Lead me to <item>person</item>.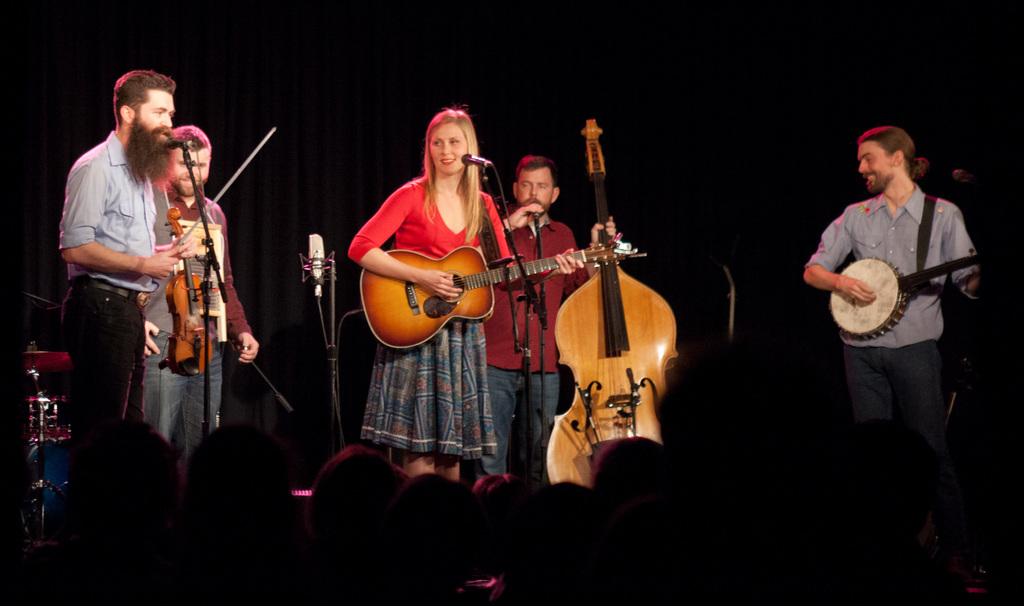
Lead to bbox=[139, 124, 259, 477].
